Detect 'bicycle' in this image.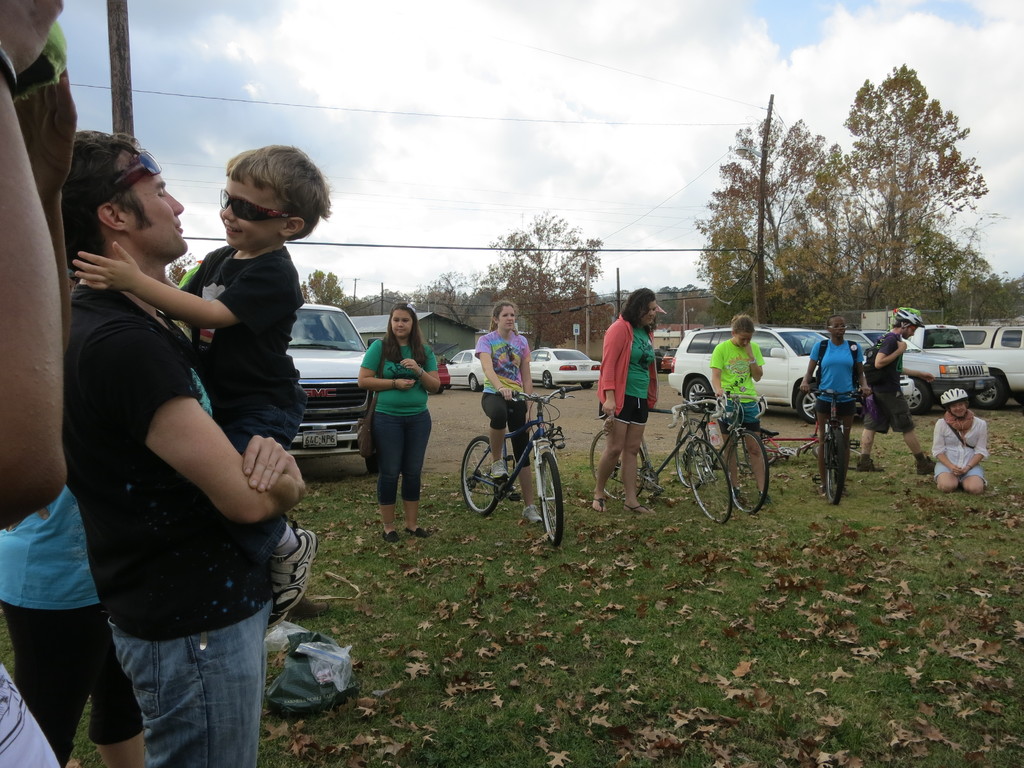
Detection: bbox(675, 390, 774, 517).
